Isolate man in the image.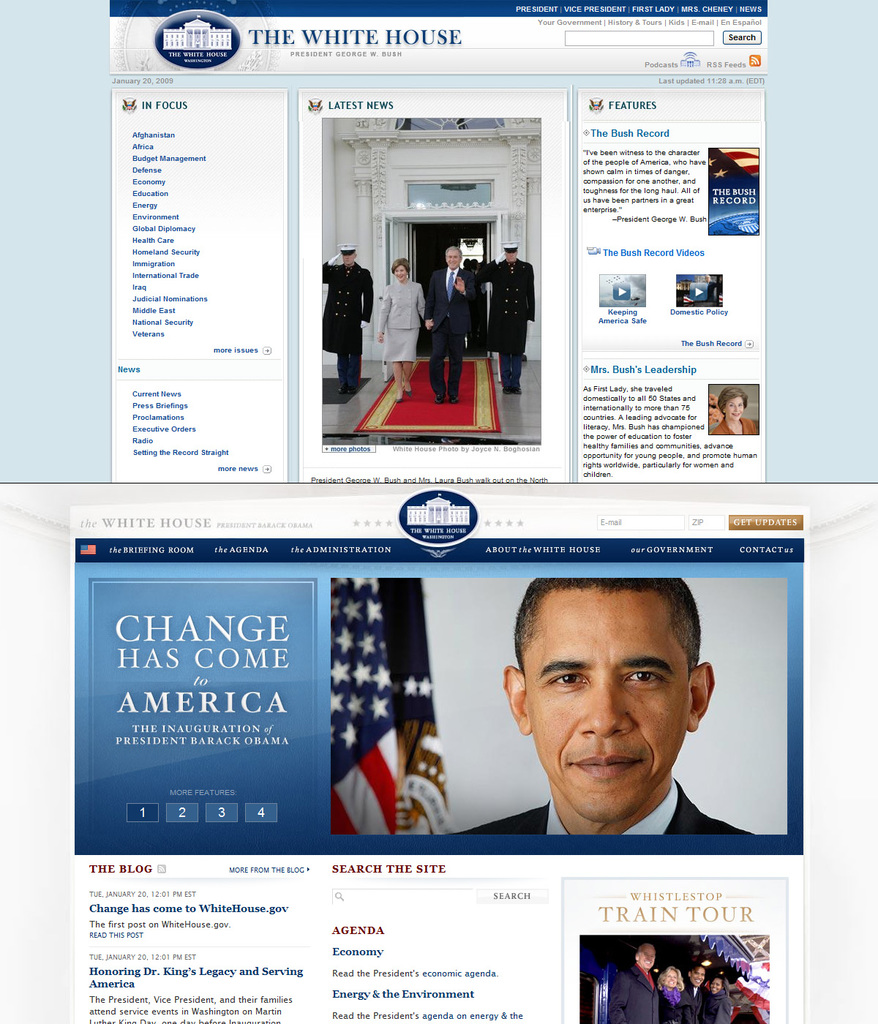
Isolated region: x1=684, y1=960, x2=703, y2=1022.
